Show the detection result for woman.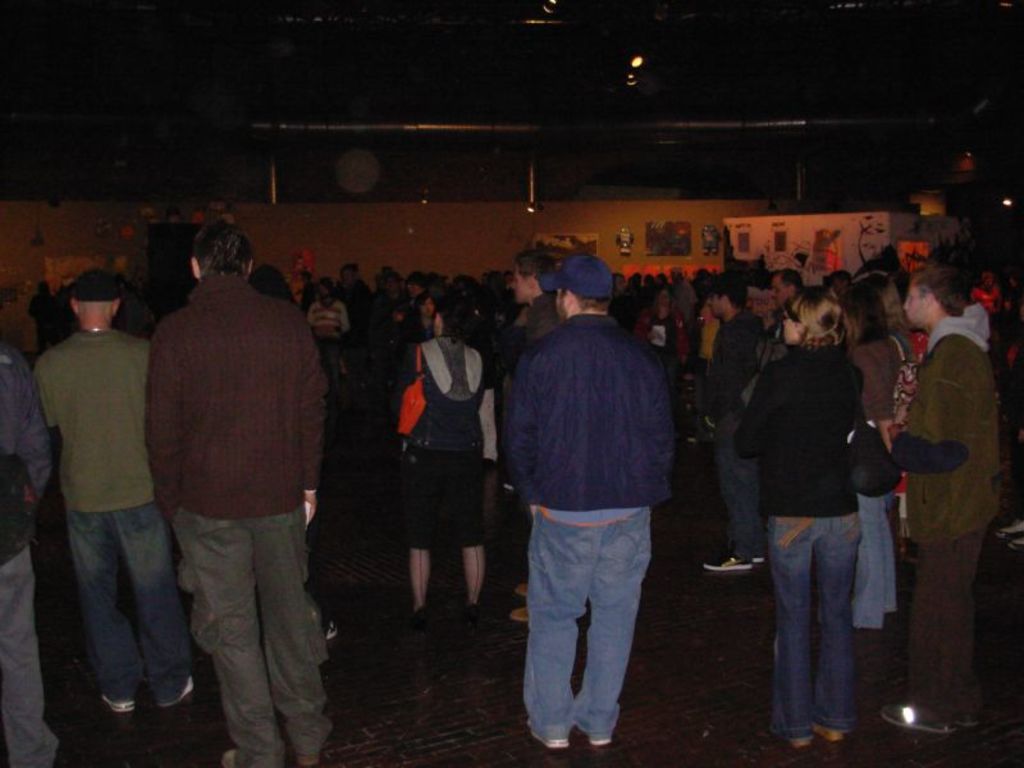
833, 285, 902, 637.
